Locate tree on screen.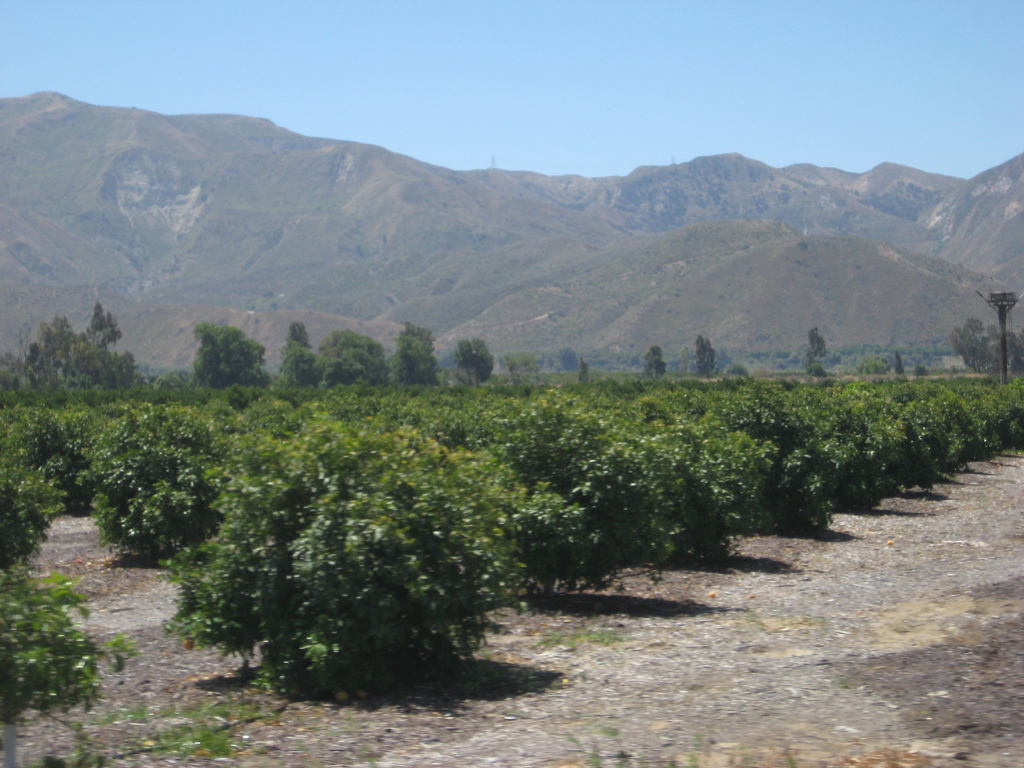
On screen at rect(804, 327, 832, 379).
